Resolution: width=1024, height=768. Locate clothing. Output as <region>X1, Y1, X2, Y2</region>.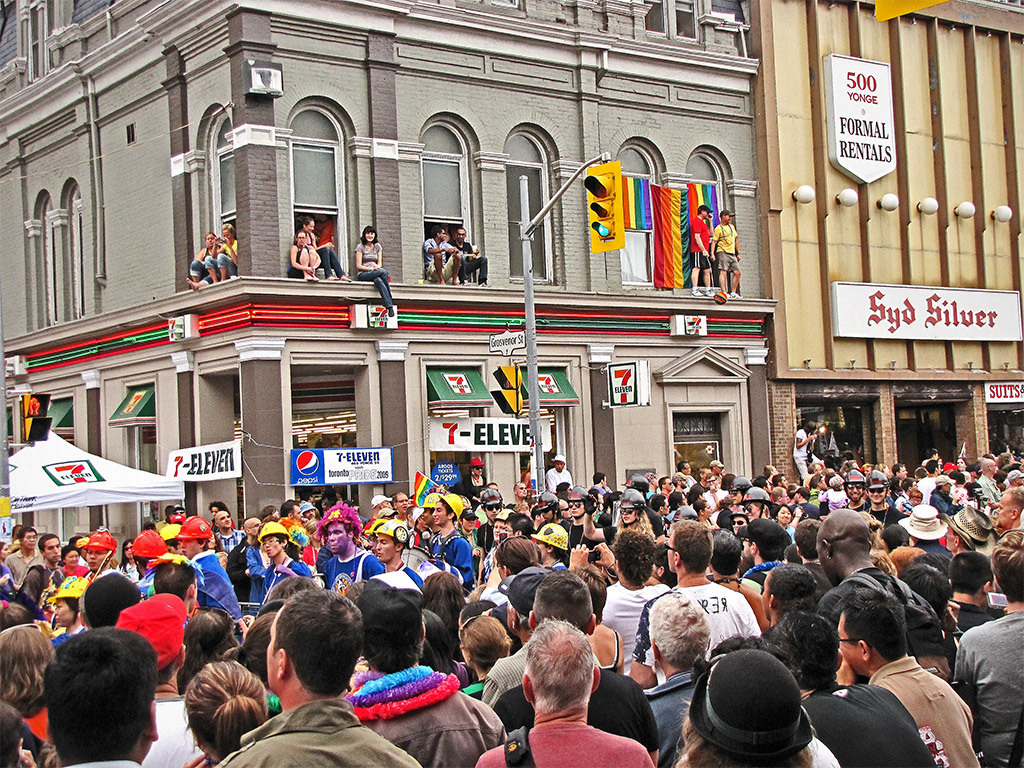
<region>896, 492, 908, 507</region>.
